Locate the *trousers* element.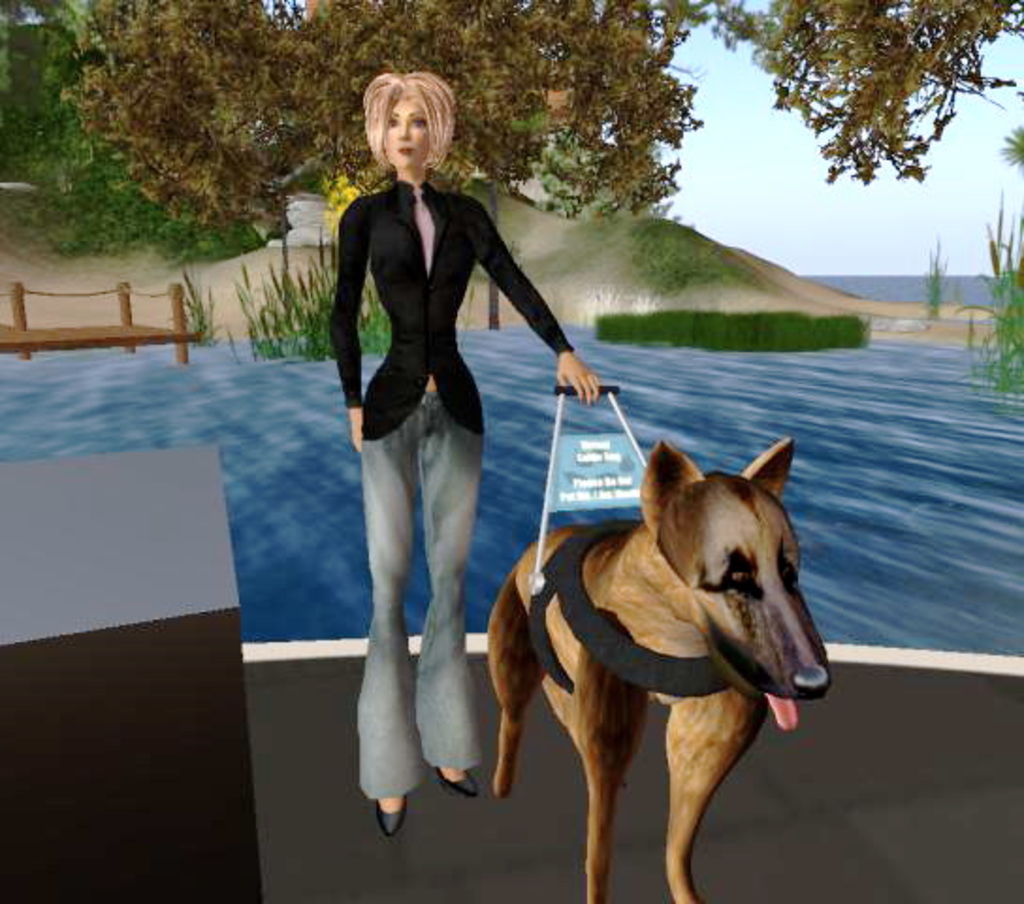
Element bbox: [350,375,493,823].
